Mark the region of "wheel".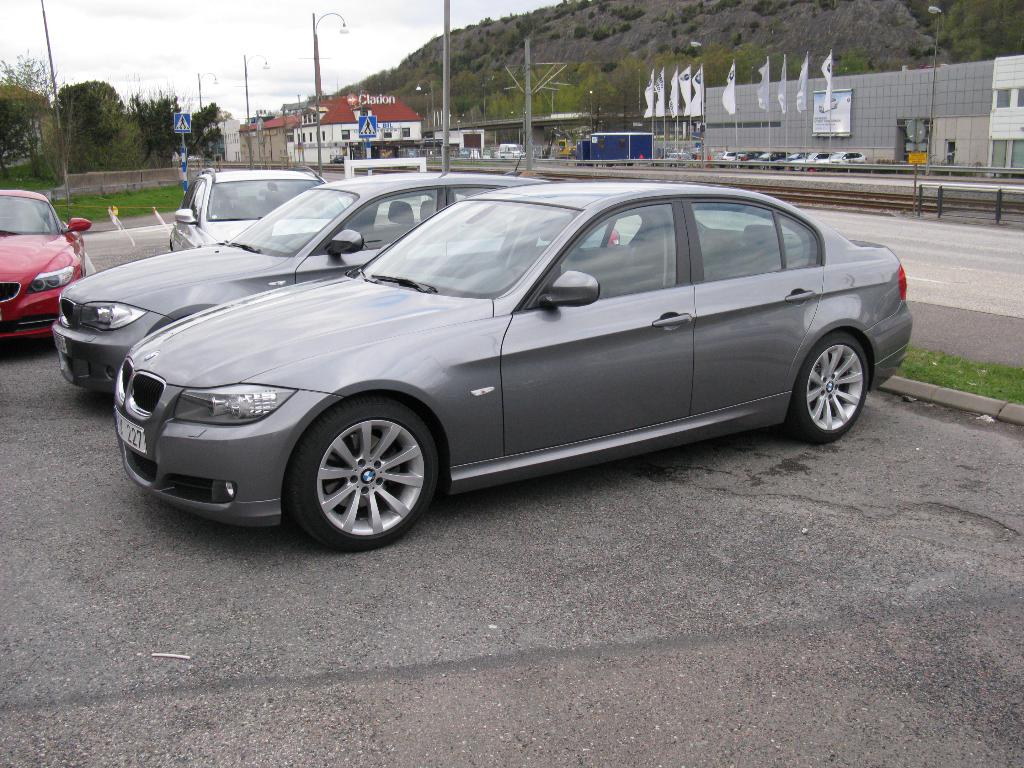
Region: [left=511, top=266, right=531, bottom=275].
